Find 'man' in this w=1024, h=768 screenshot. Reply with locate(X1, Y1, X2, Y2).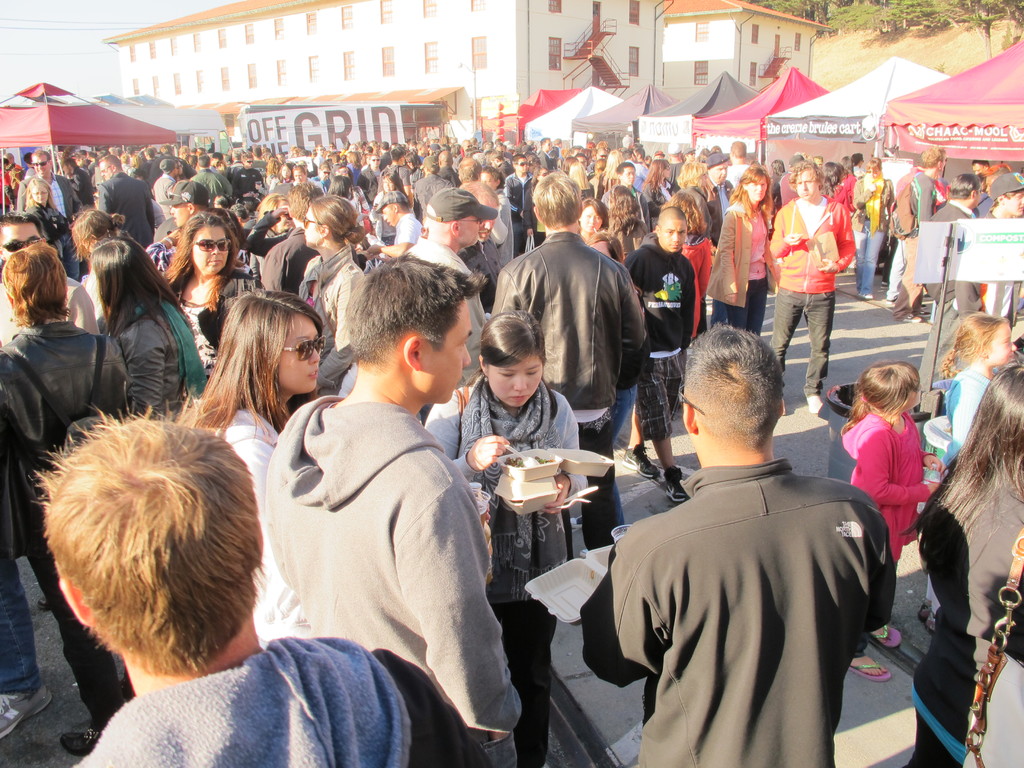
locate(403, 182, 501, 390).
